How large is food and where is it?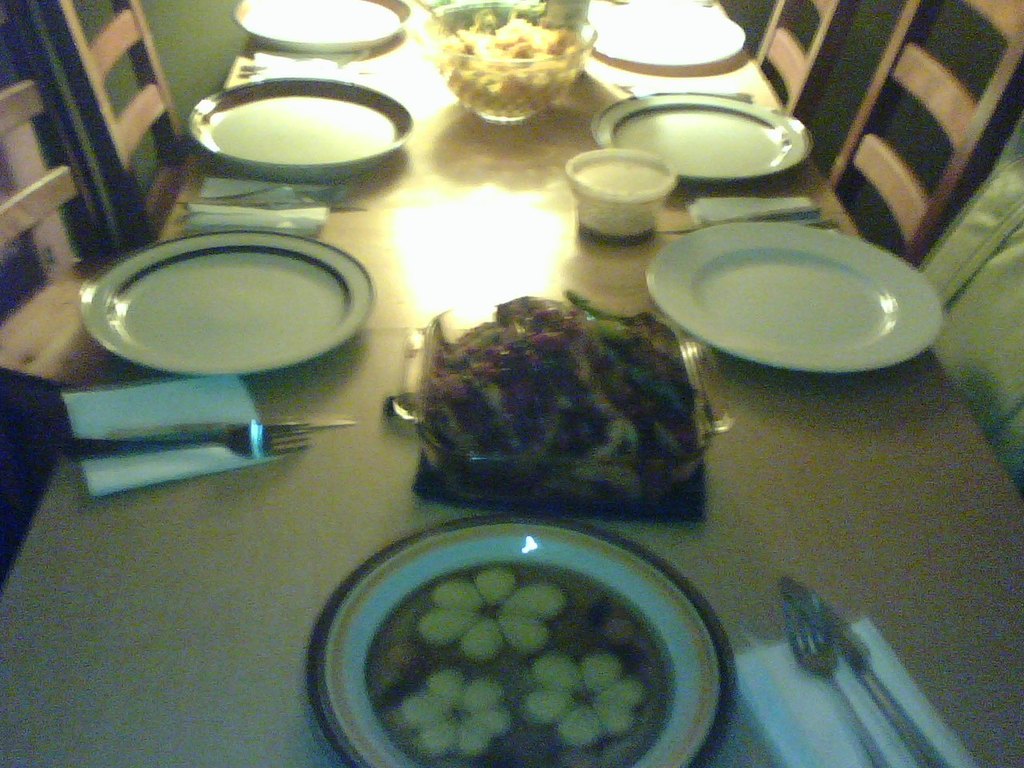
Bounding box: (424, 282, 710, 506).
